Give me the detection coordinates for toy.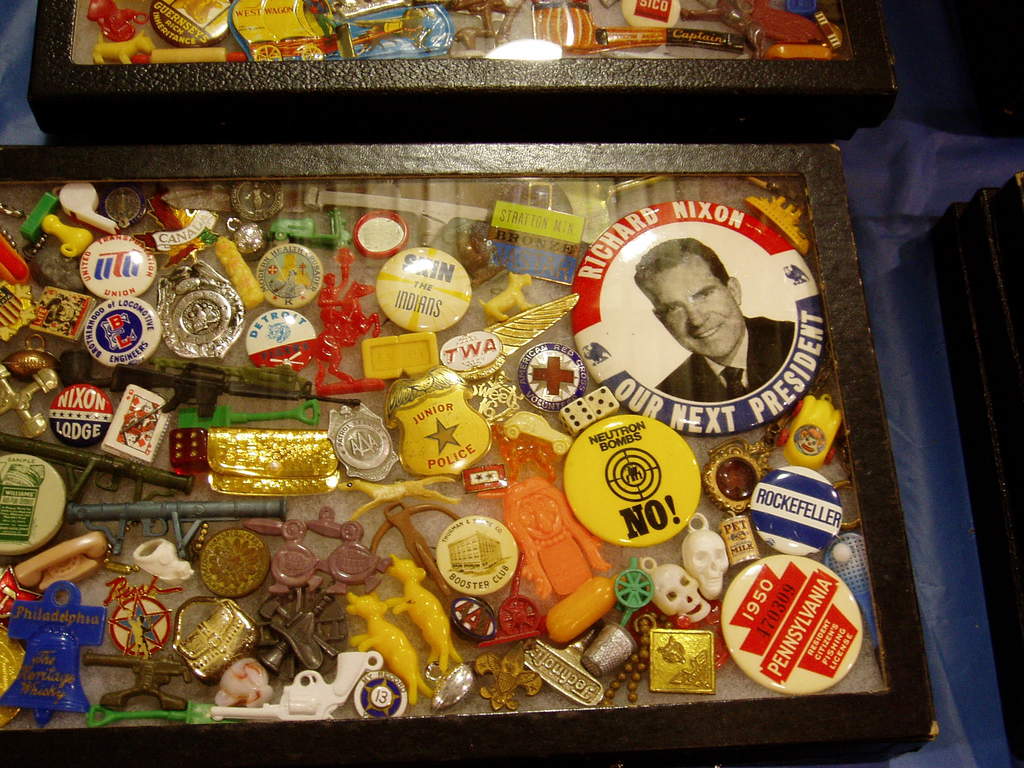
bbox(0, 285, 37, 342).
